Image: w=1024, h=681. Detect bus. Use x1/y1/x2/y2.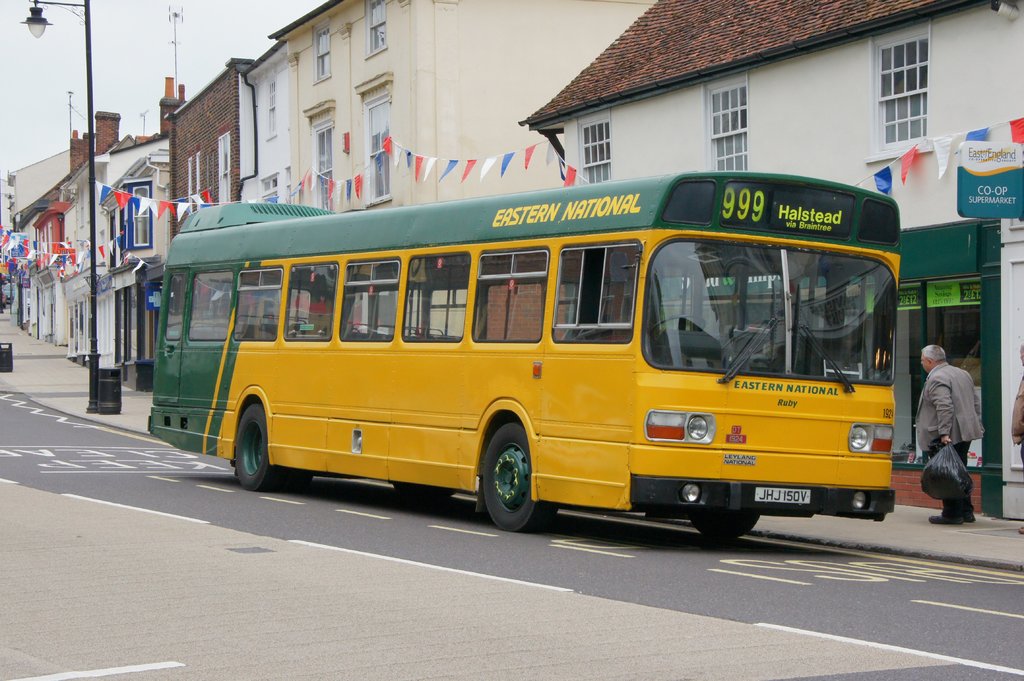
148/167/898/532.
